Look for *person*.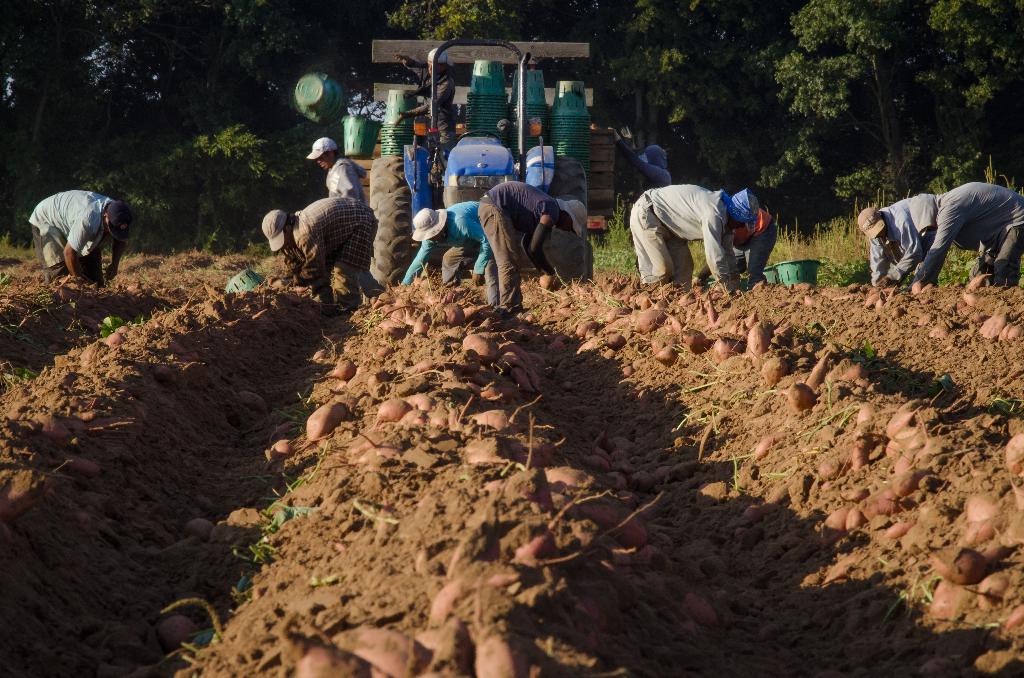
Found: region(726, 206, 772, 275).
